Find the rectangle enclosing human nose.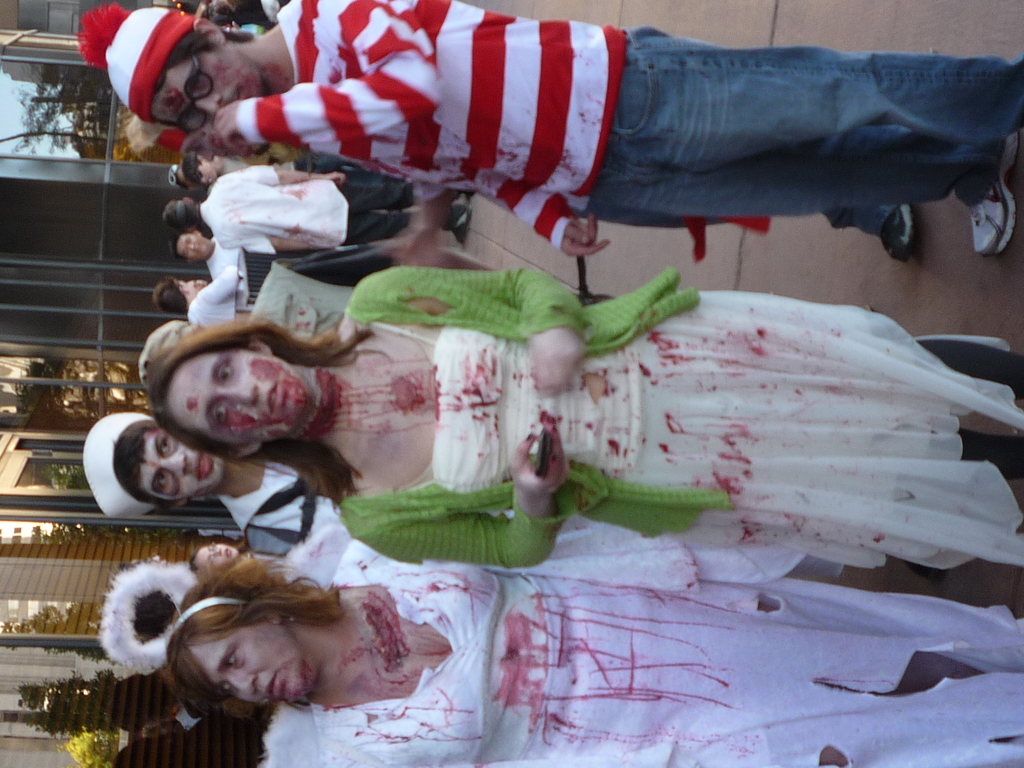
[x1=212, y1=549, x2=223, y2=556].
